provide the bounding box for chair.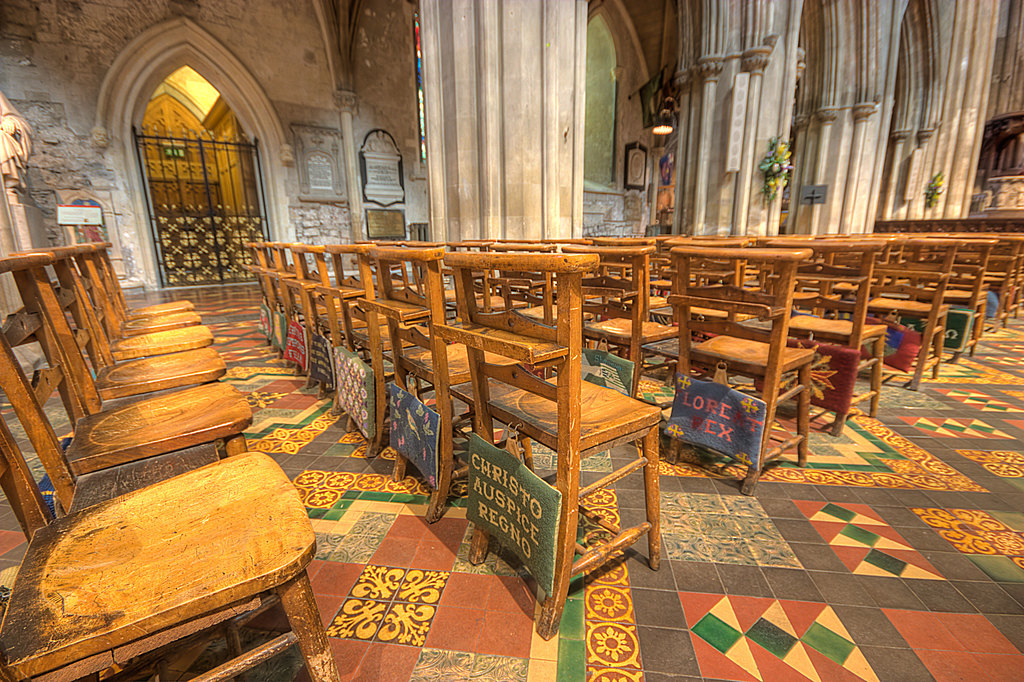
<bbox>89, 221, 197, 312</bbox>.
